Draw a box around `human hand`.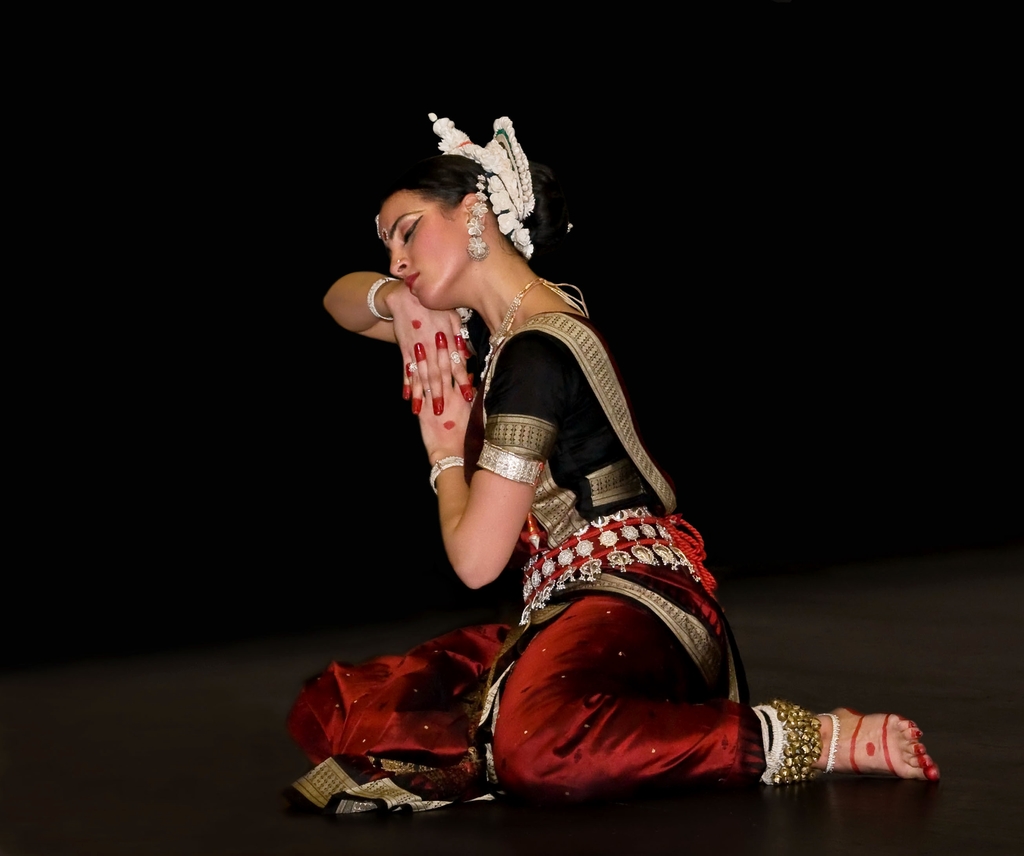
389, 284, 473, 419.
